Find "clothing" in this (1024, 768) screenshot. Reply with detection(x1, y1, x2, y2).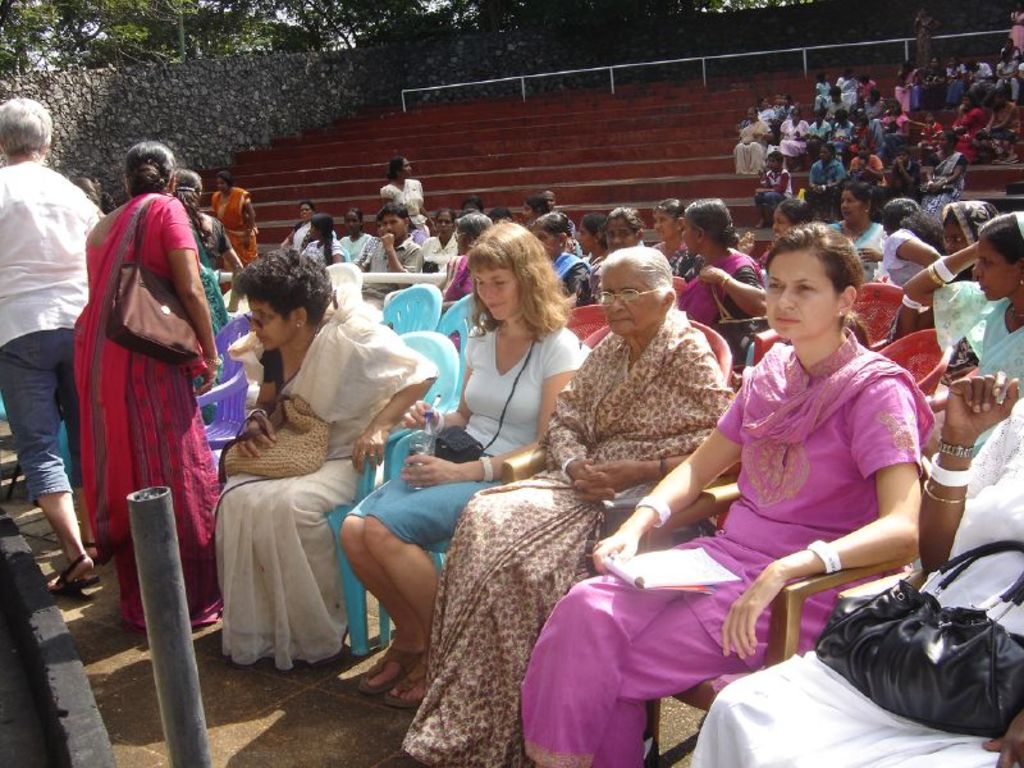
detection(732, 114, 767, 172).
